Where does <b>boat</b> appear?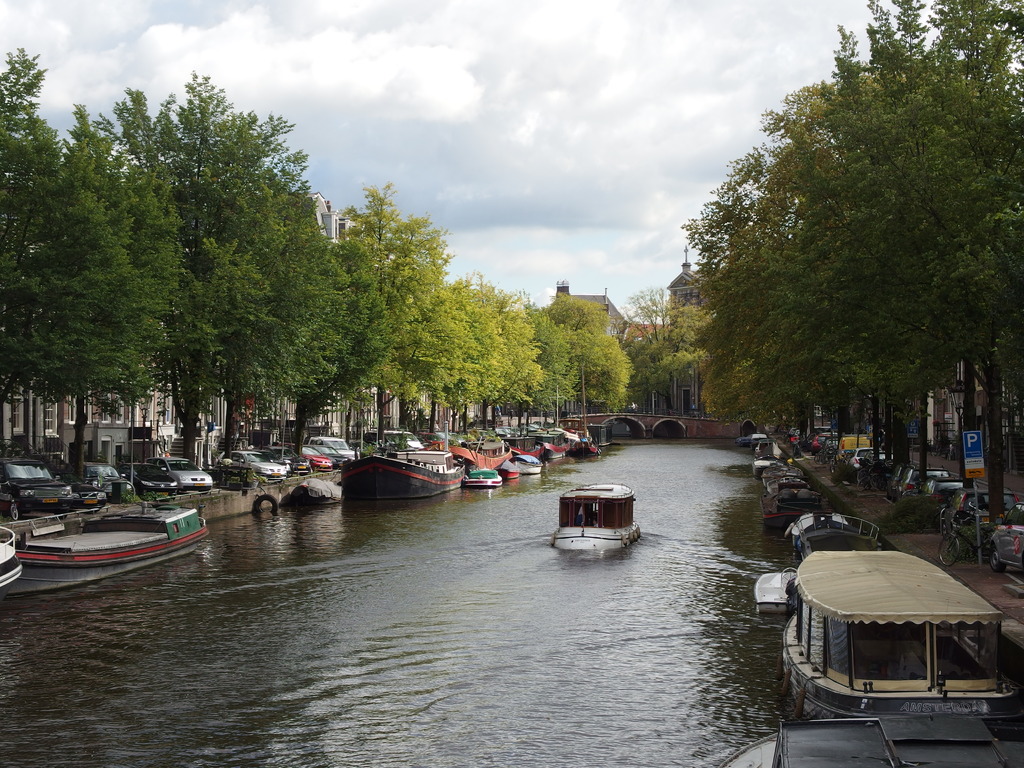
Appears at [456,435,511,470].
